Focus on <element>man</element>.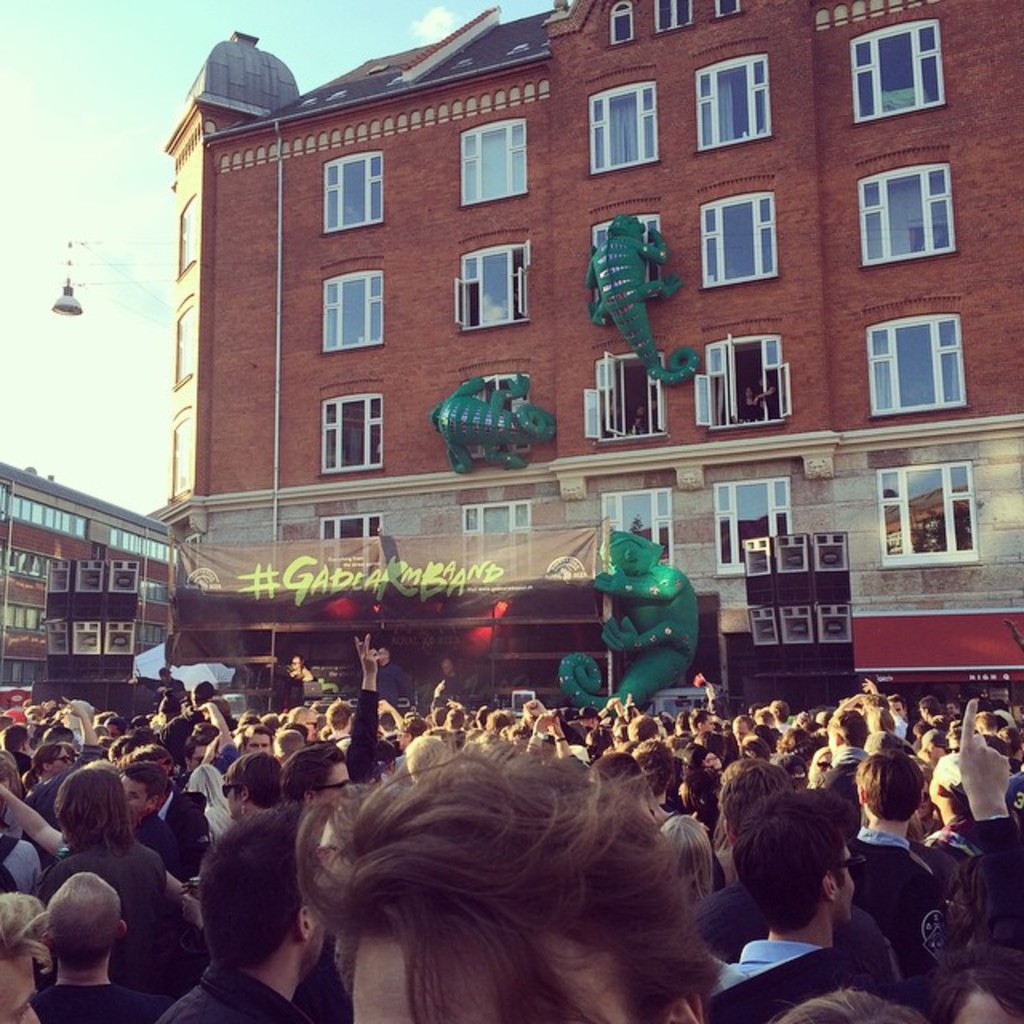
Focused at {"left": 709, "top": 800, "right": 942, "bottom": 1019}.
